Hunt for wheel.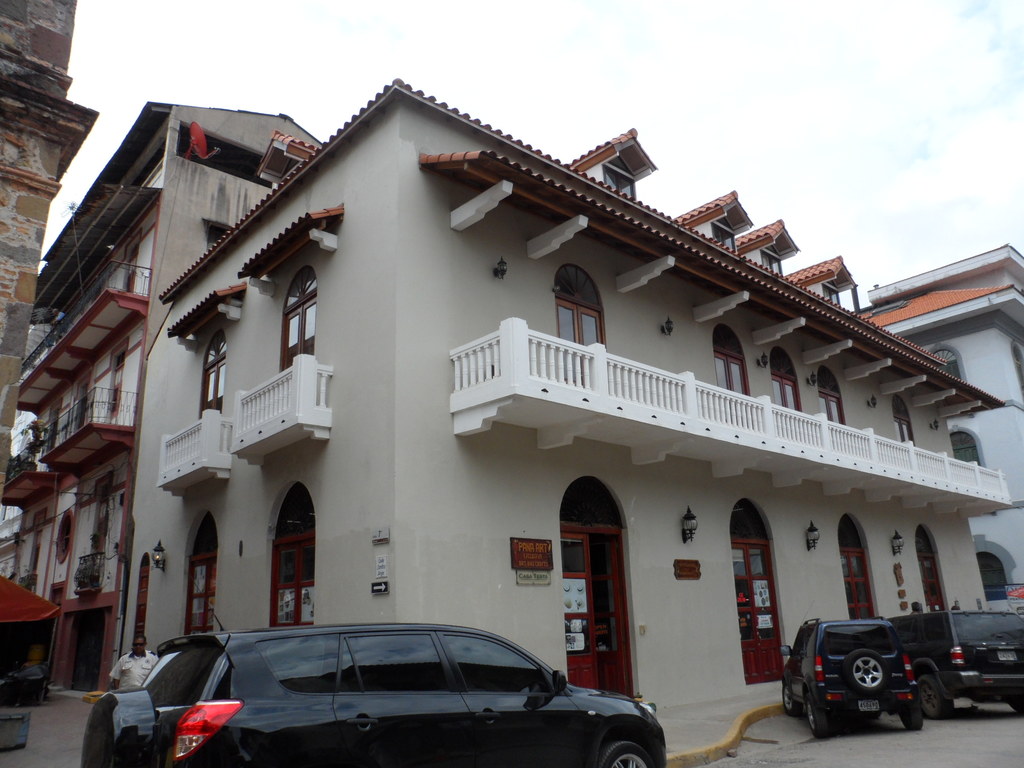
Hunted down at (left=599, top=738, right=652, bottom=767).
